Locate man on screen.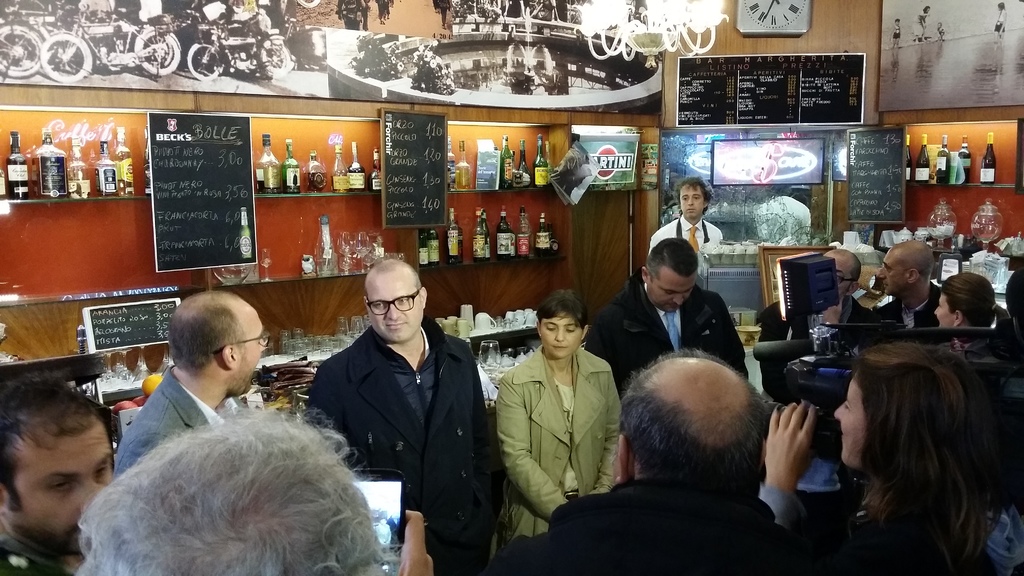
On screen at 0:377:122:575.
